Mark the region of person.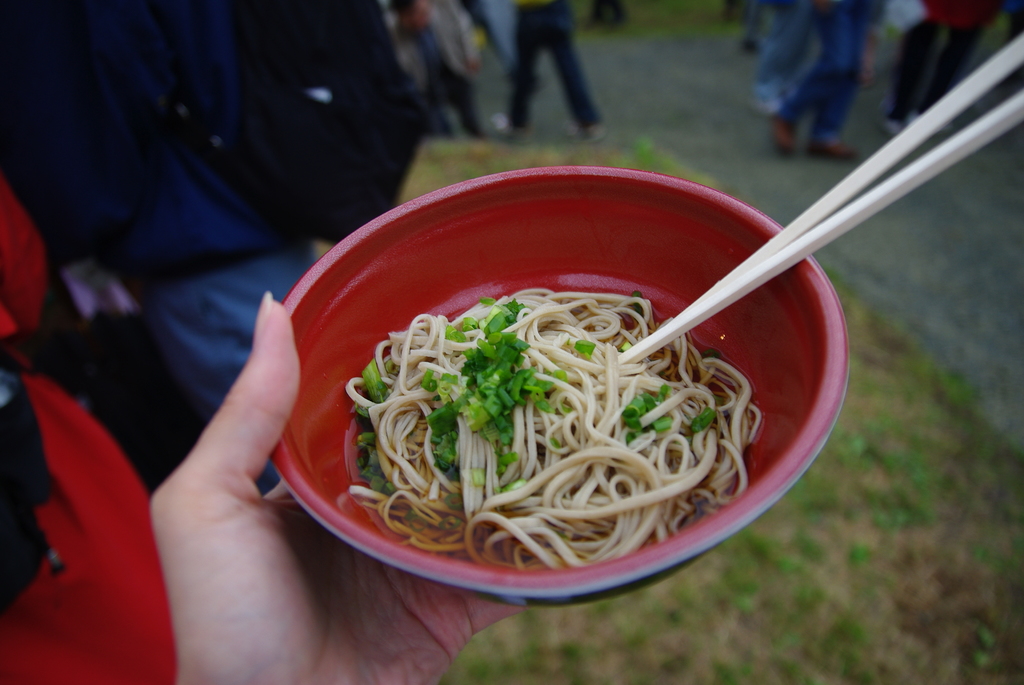
Region: bbox=(491, 4, 604, 143).
